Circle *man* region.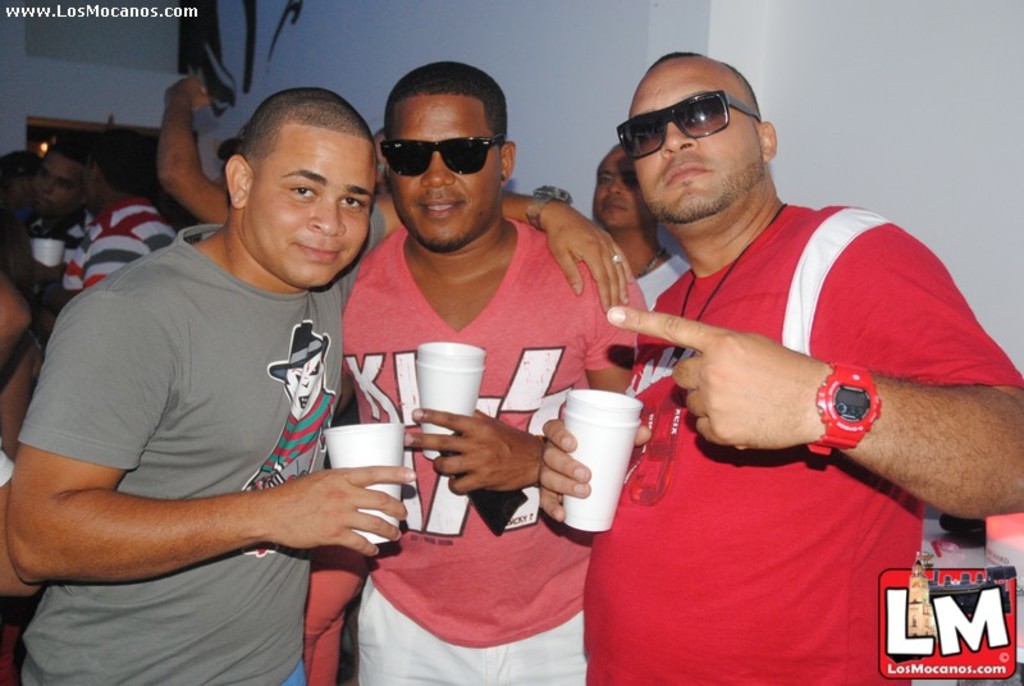
Region: 19,143,90,298.
